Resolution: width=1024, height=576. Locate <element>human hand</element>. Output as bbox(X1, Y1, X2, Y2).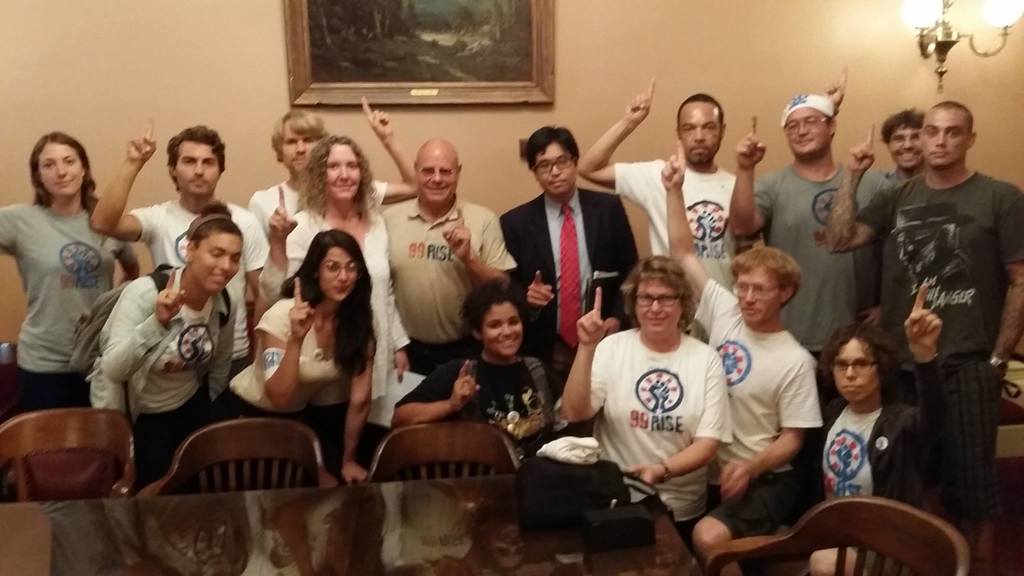
bbox(155, 267, 187, 326).
